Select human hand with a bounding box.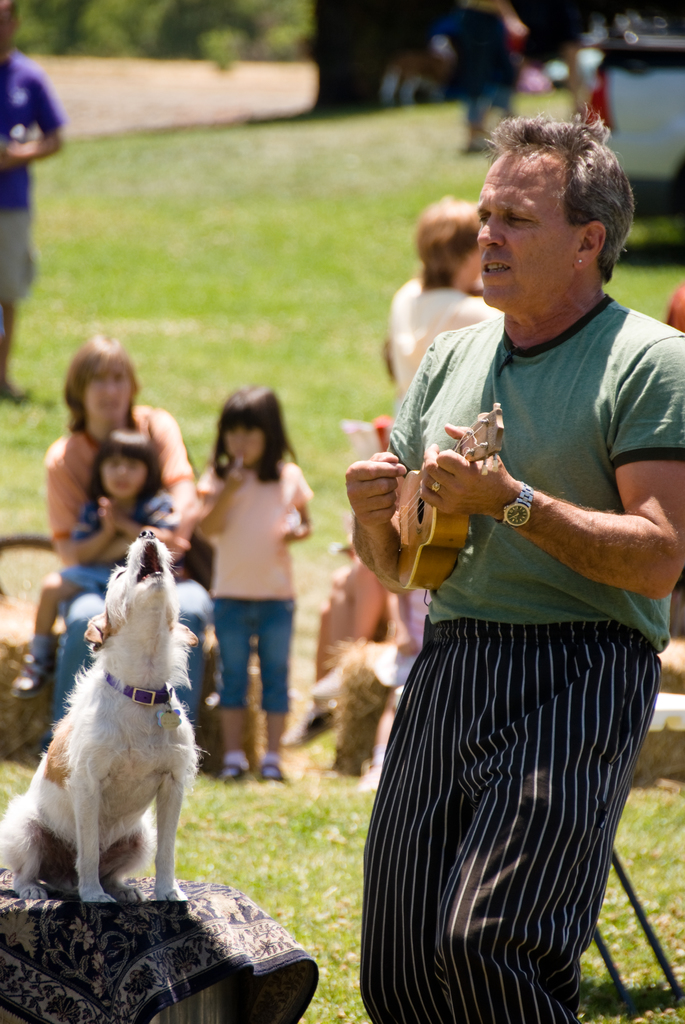
280,524,308,543.
